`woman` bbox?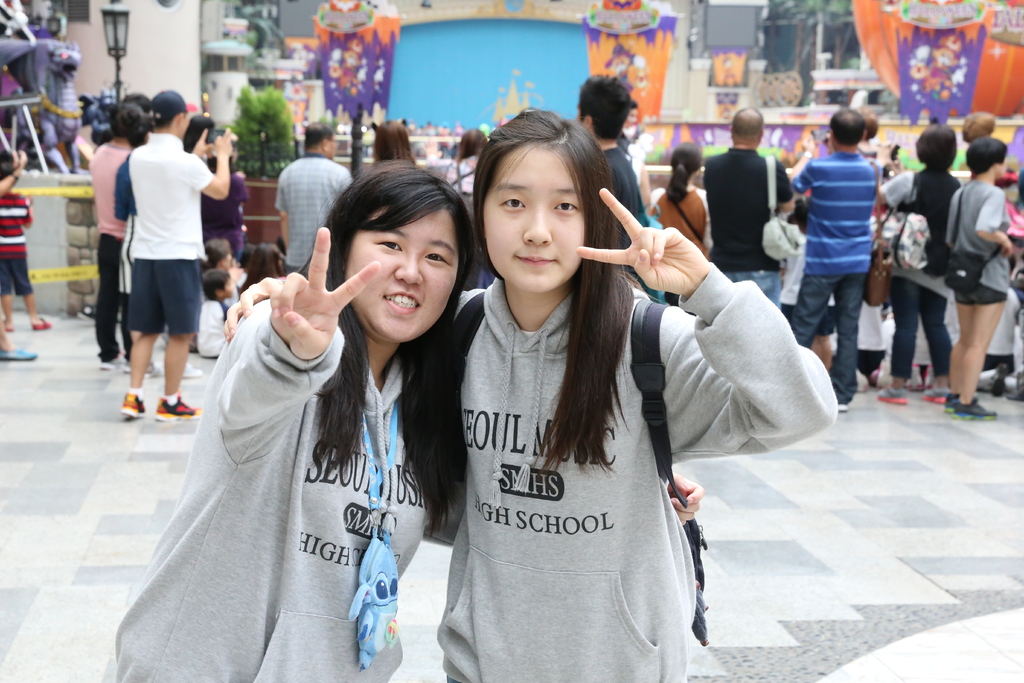
{"x1": 870, "y1": 123, "x2": 963, "y2": 413}
